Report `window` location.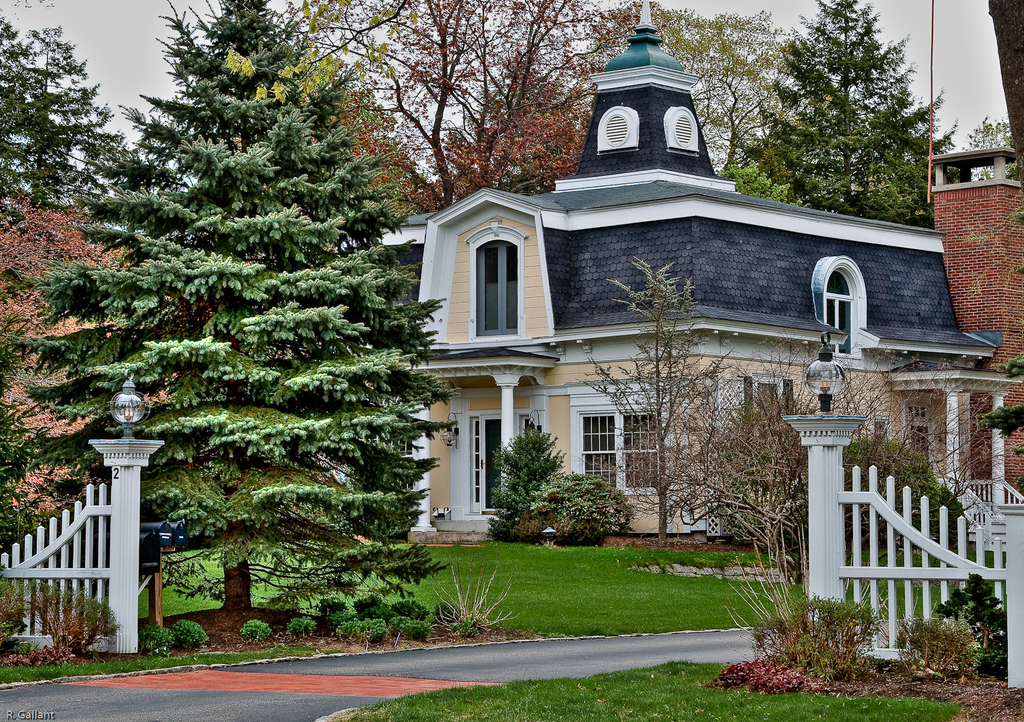
Report: (570,402,634,490).
